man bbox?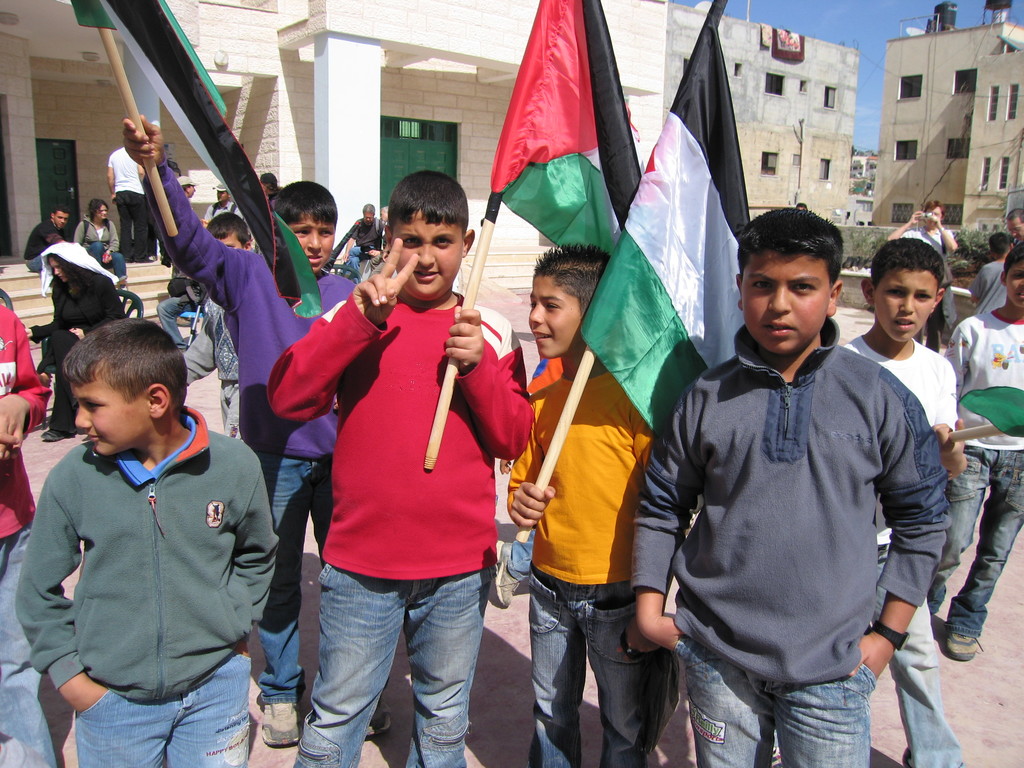
region(204, 181, 242, 225)
